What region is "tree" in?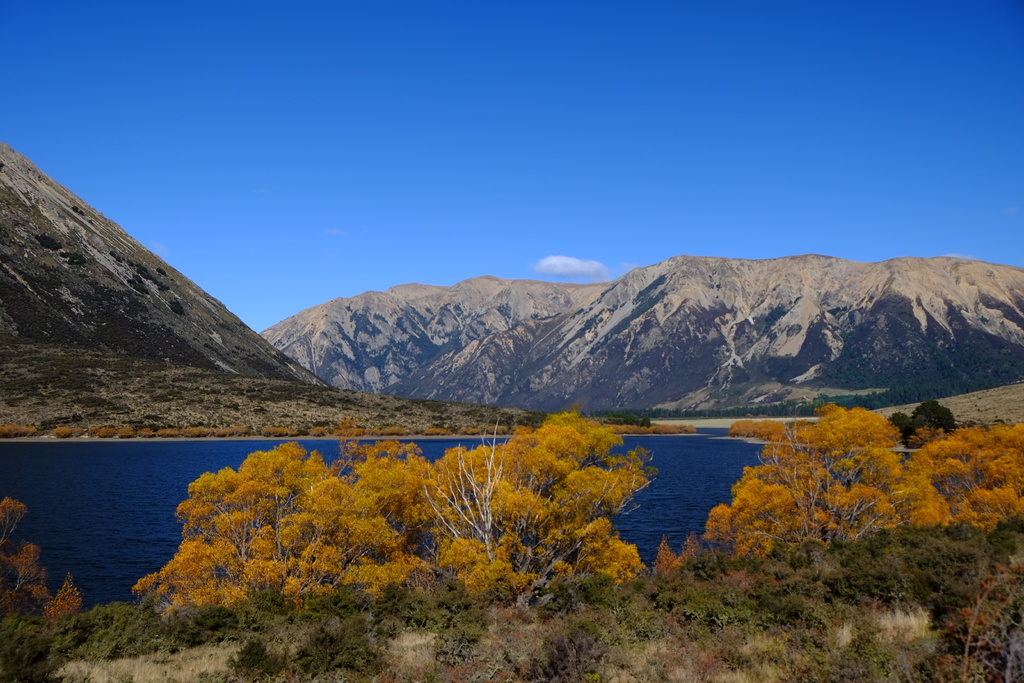
[x1=436, y1=400, x2=649, y2=589].
